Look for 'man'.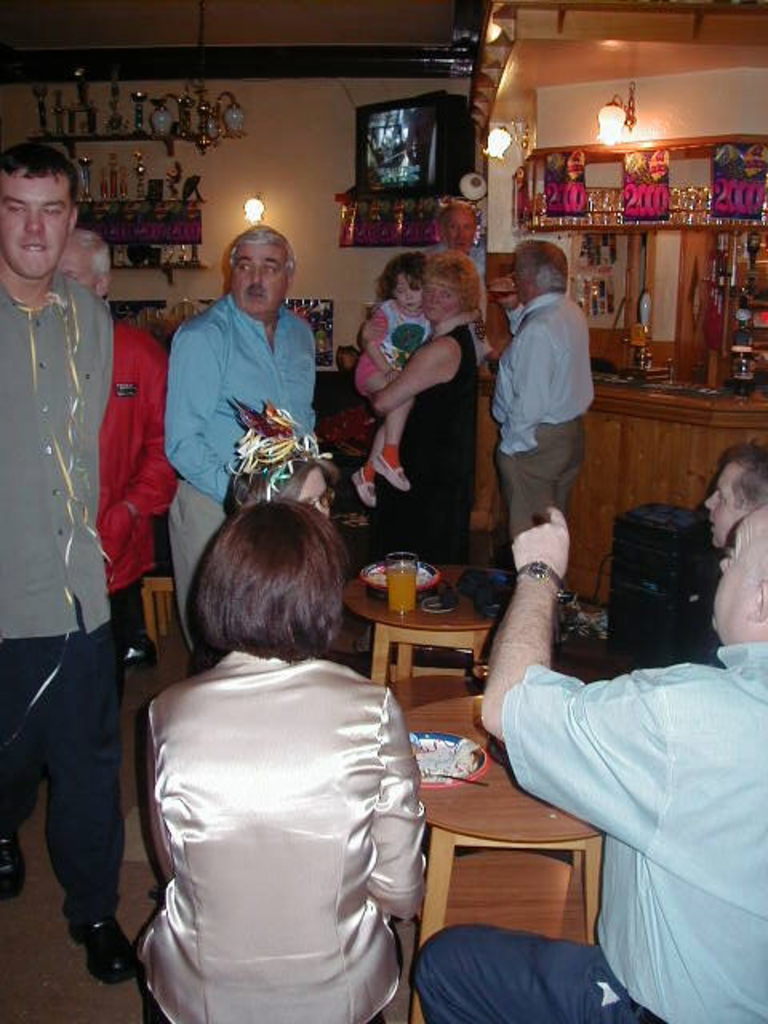
Found: BBox(149, 216, 341, 562).
